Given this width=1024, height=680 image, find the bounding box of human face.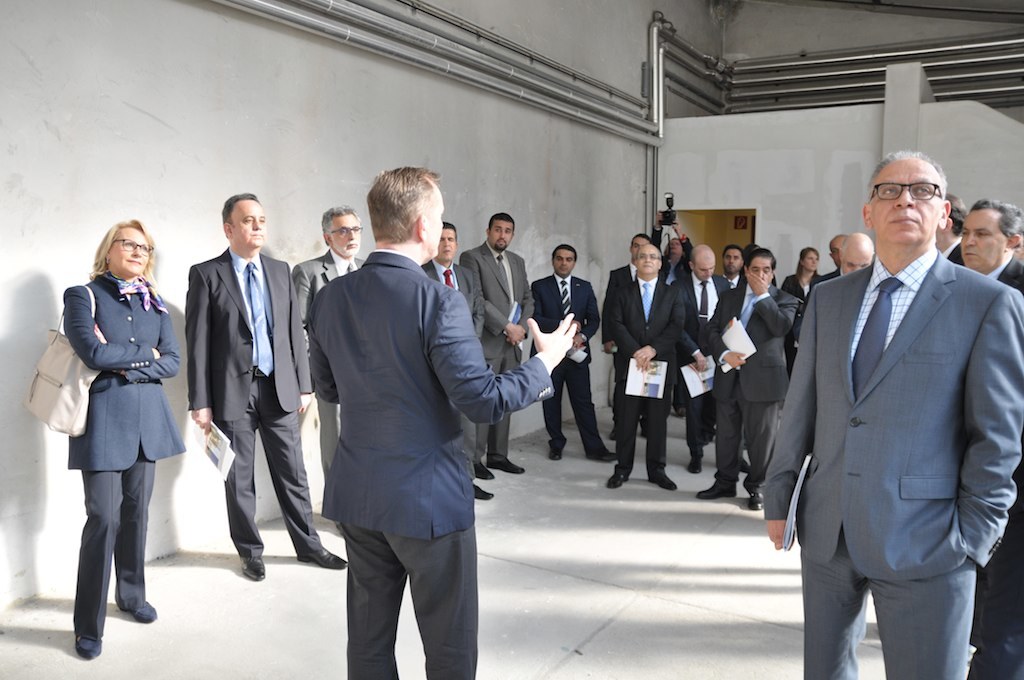
box=[693, 255, 715, 280].
